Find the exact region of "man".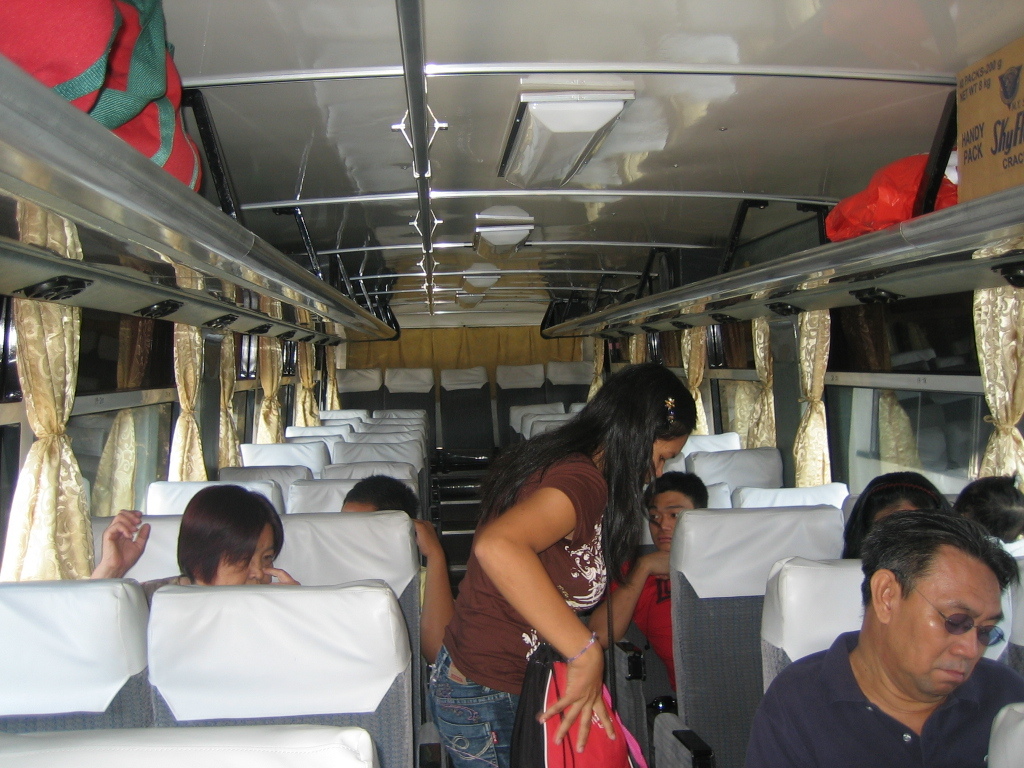
Exact region: (586, 469, 717, 709).
